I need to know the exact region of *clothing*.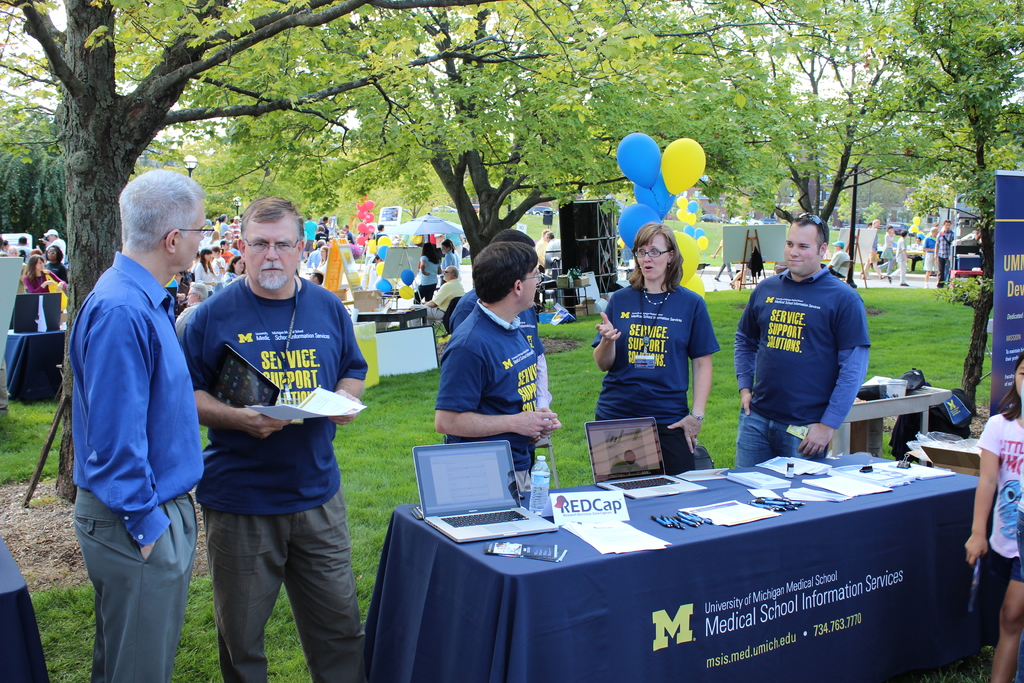
Region: x1=178 y1=270 x2=372 y2=682.
